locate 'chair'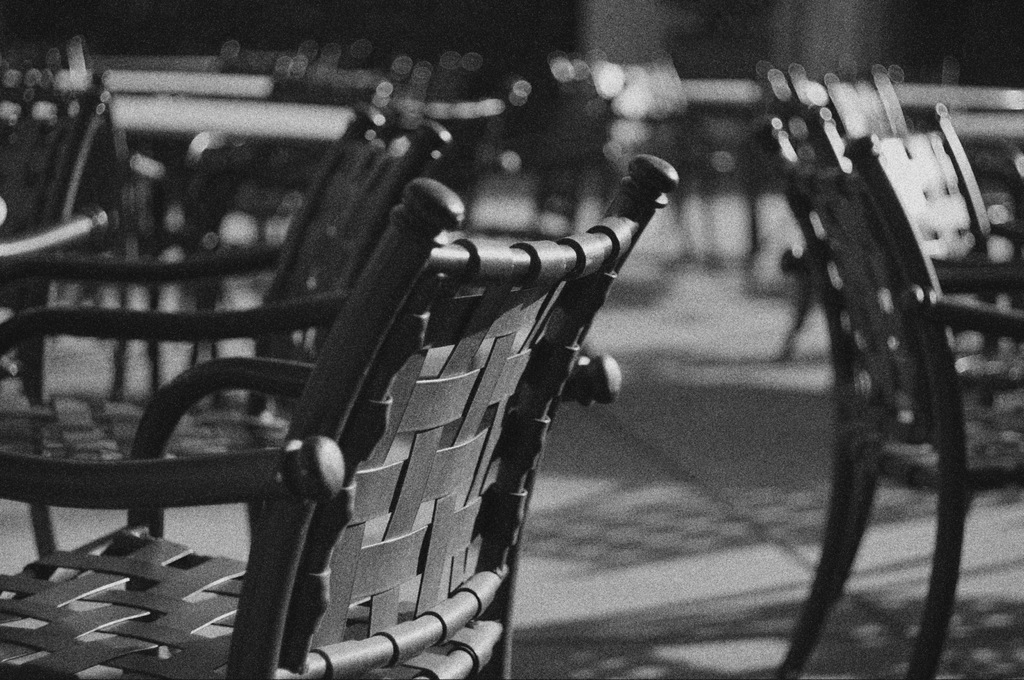
0:68:116:413
